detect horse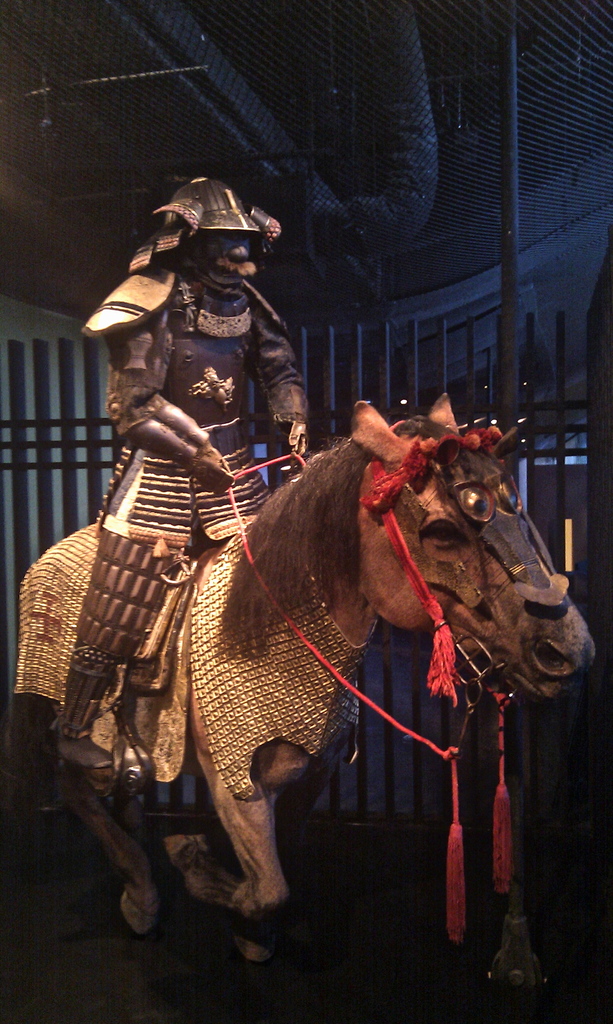
{"left": 15, "top": 390, "right": 601, "bottom": 966}
